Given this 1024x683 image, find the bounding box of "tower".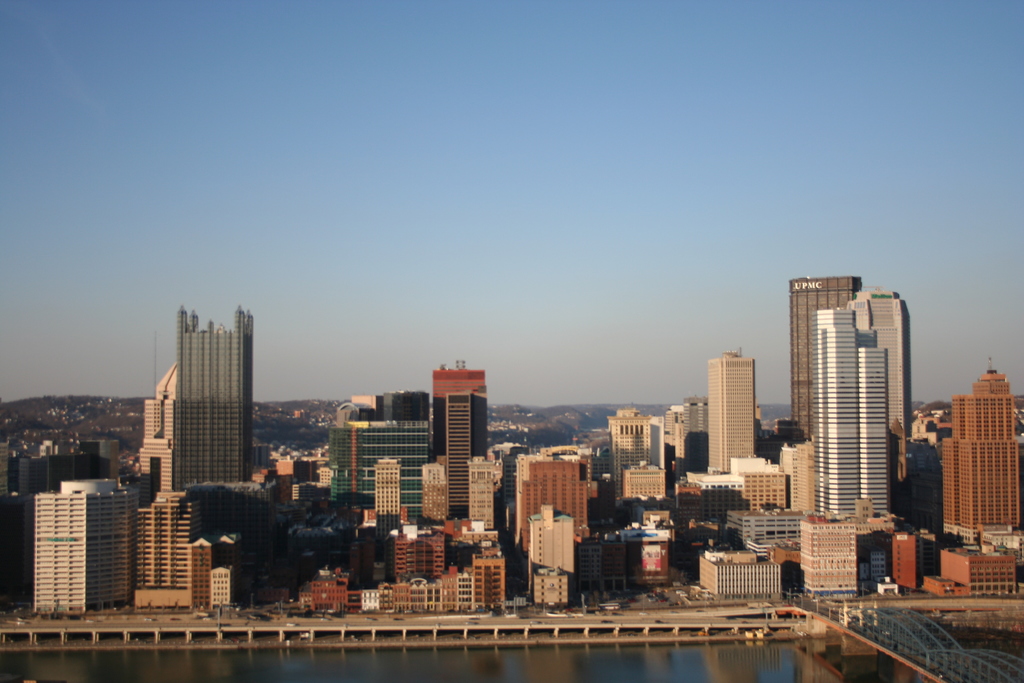
BBox(15, 308, 1023, 593).
